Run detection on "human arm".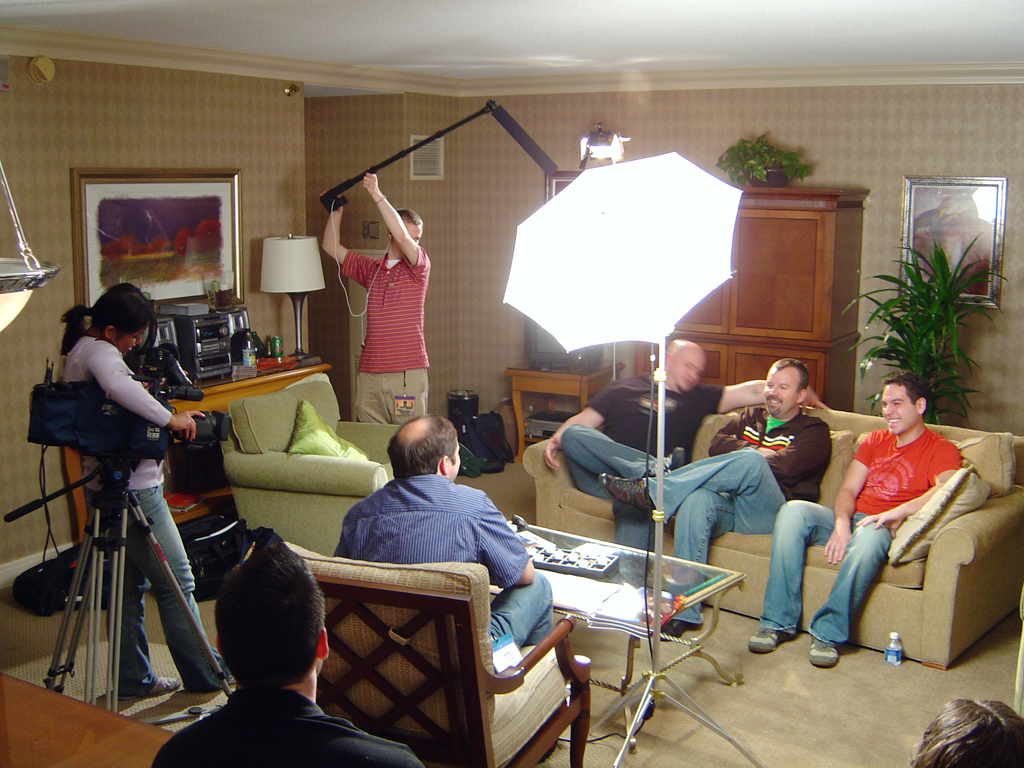
Result: left=696, top=383, right=829, bottom=413.
